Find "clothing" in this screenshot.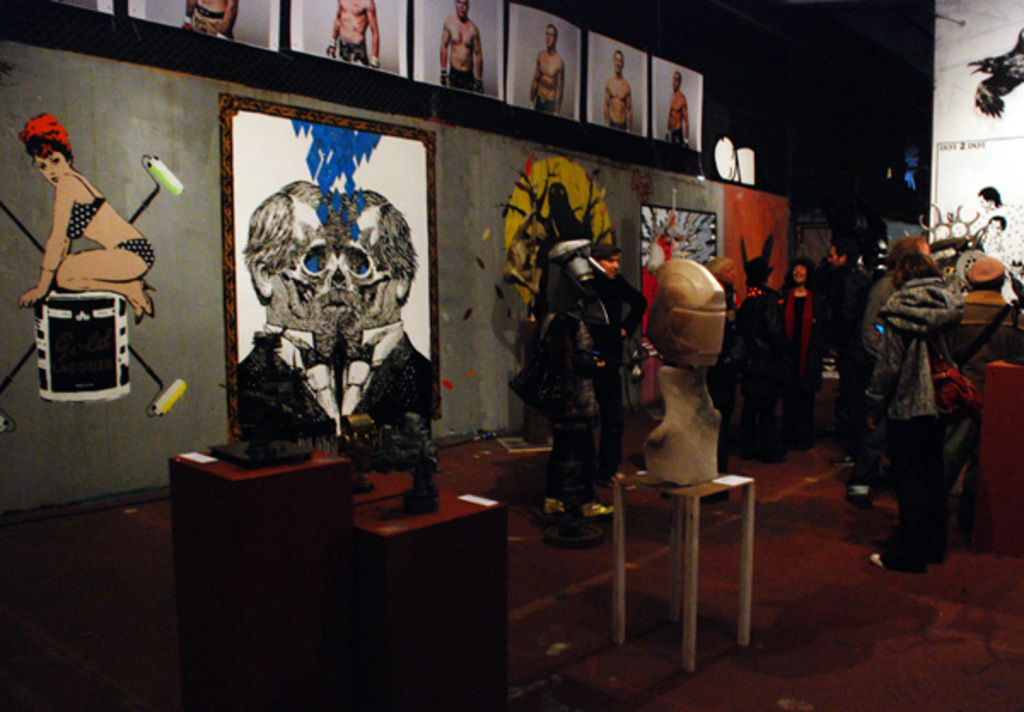
The bounding box for "clothing" is bbox=[771, 295, 817, 446].
